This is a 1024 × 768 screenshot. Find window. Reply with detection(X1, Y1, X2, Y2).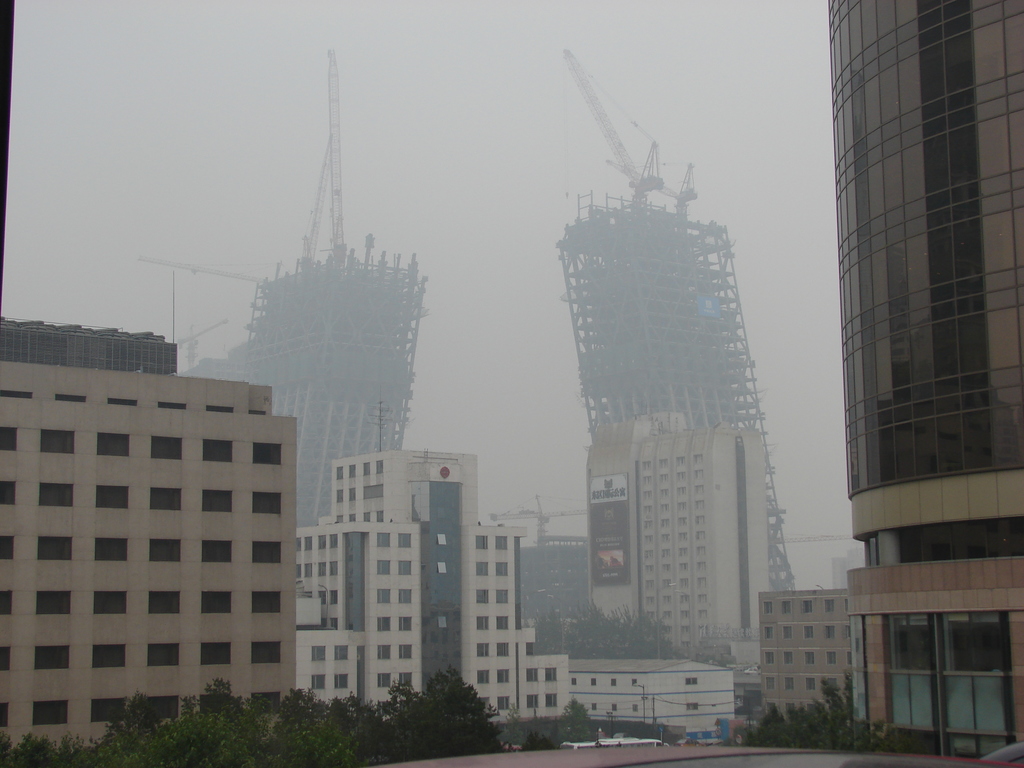
detection(348, 463, 358, 479).
